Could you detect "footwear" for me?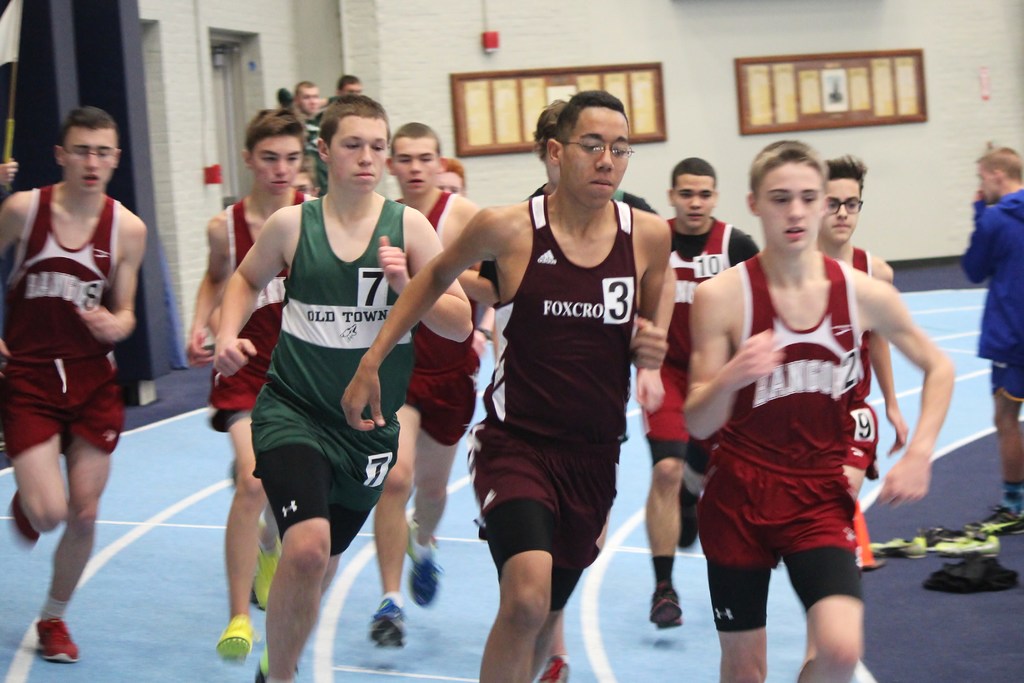
Detection result: pyautogui.locateOnScreen(255, 650, 269, 682).
